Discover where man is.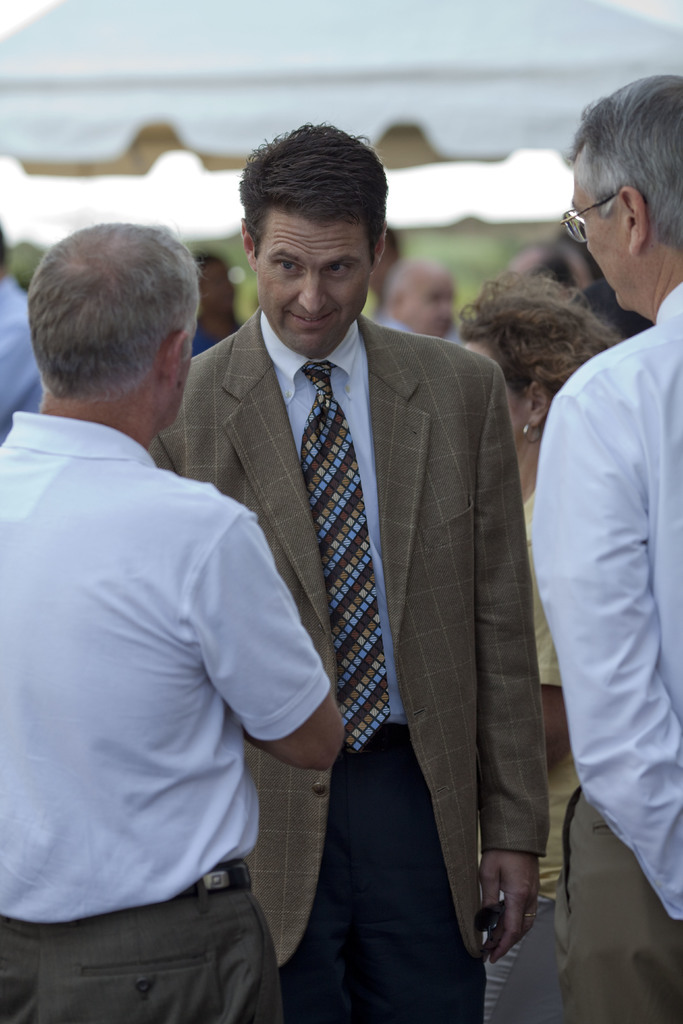
Discovered at box(536, 75, 682, 1023).
